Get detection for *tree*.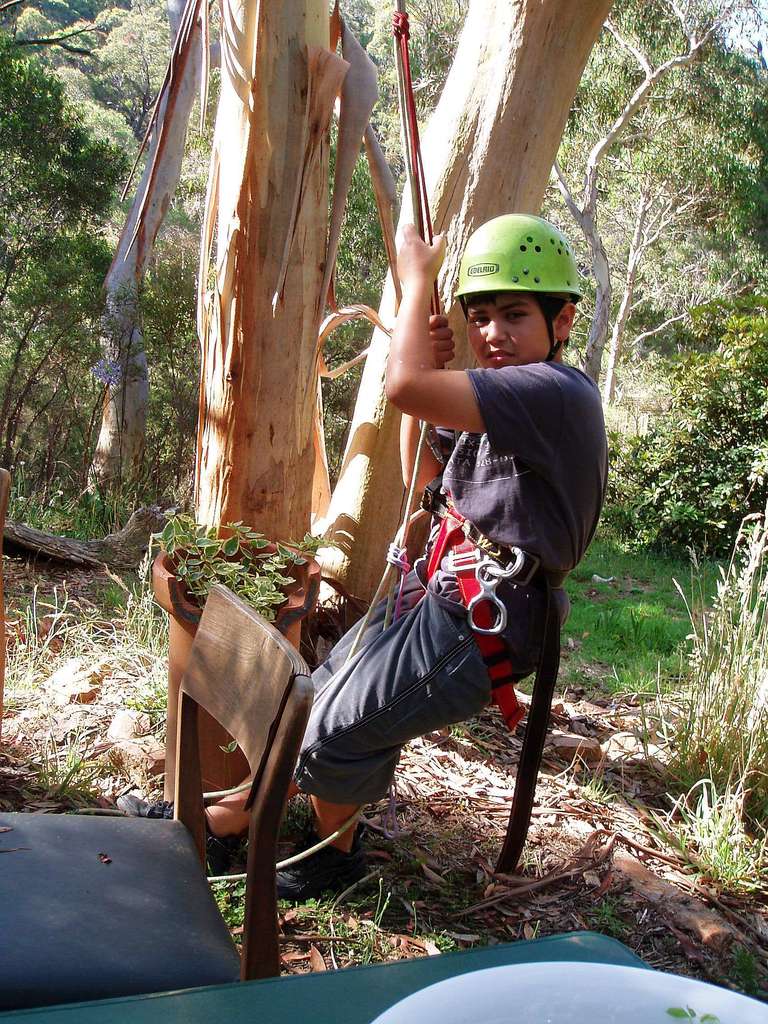
Detection: 188, 0, 620, 791.
